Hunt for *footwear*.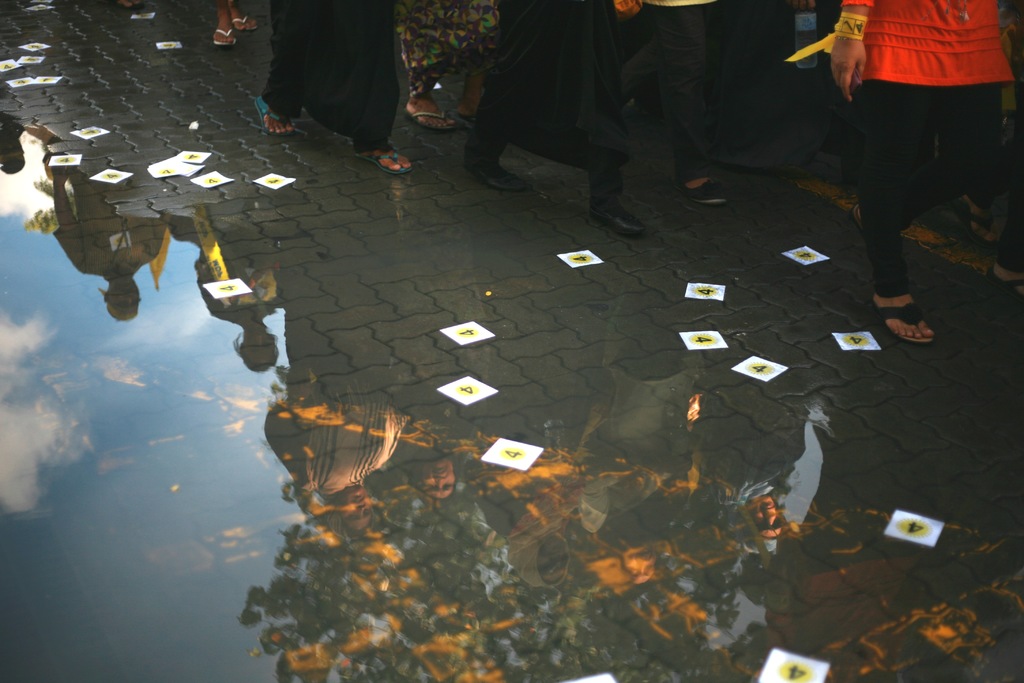
Hunted down at {"x1": 952, "y1": 195, "x2": 1000, "y2": 247}.
